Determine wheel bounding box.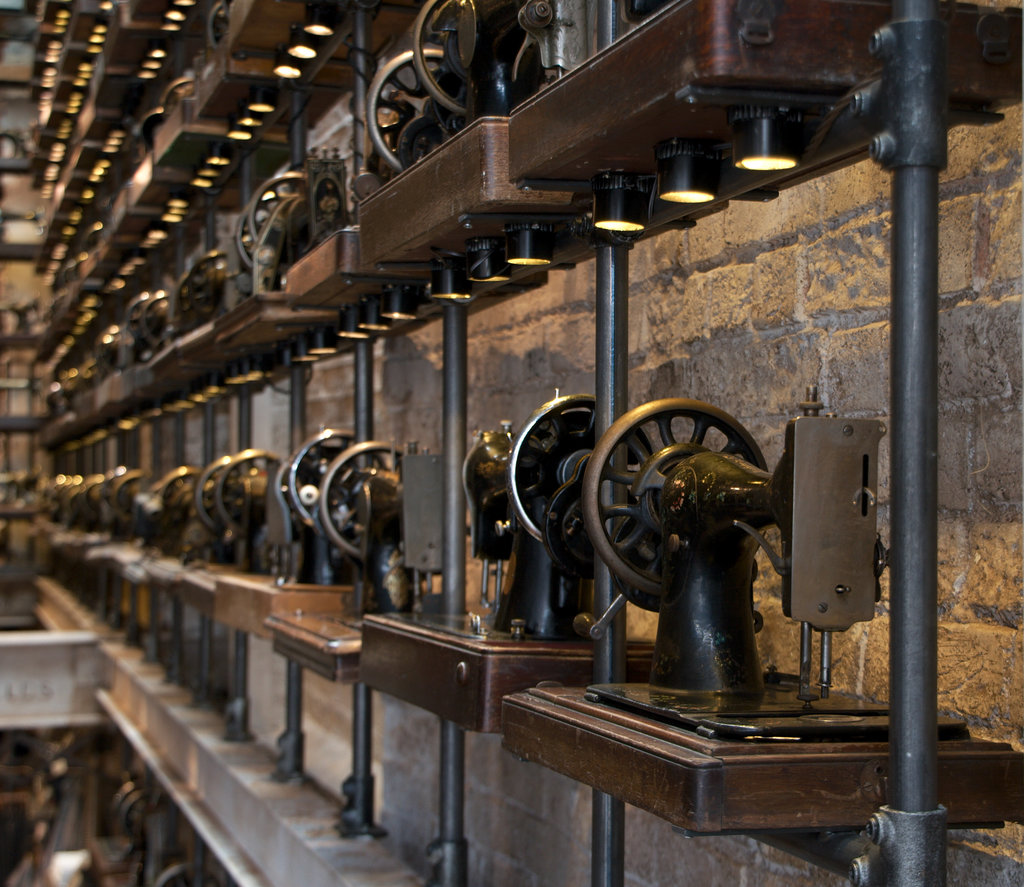
Determined: locate(288, 425, 365, 537).
